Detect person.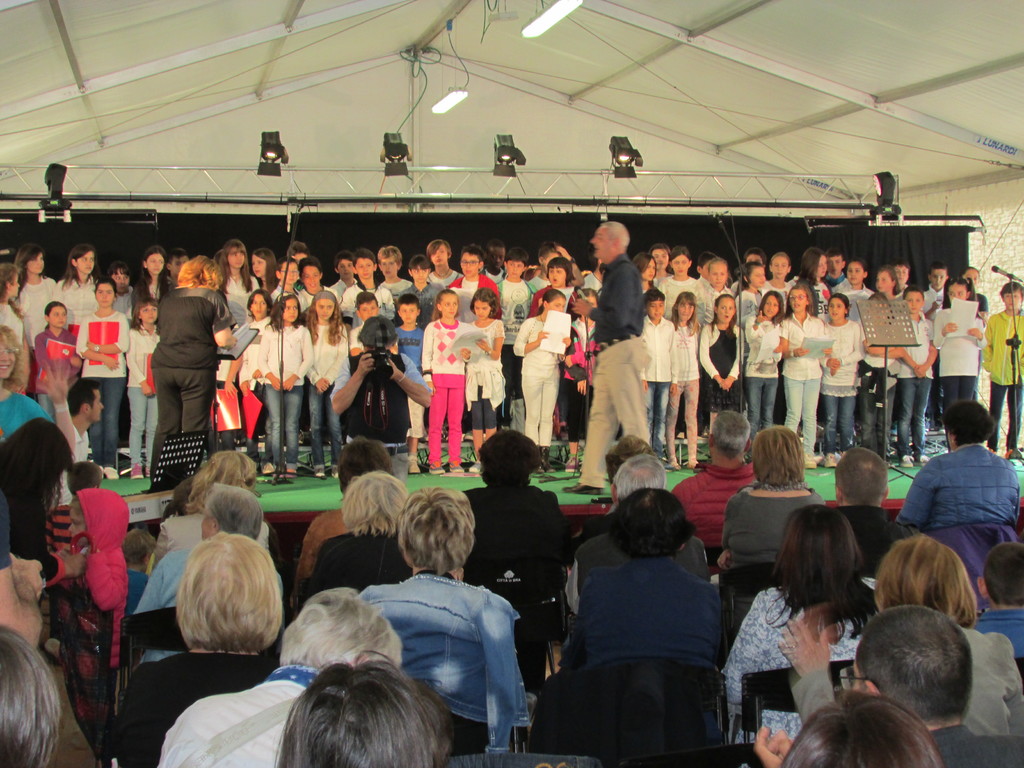
Detected at (x1=779, y1=283, x2=829, y2=463).
